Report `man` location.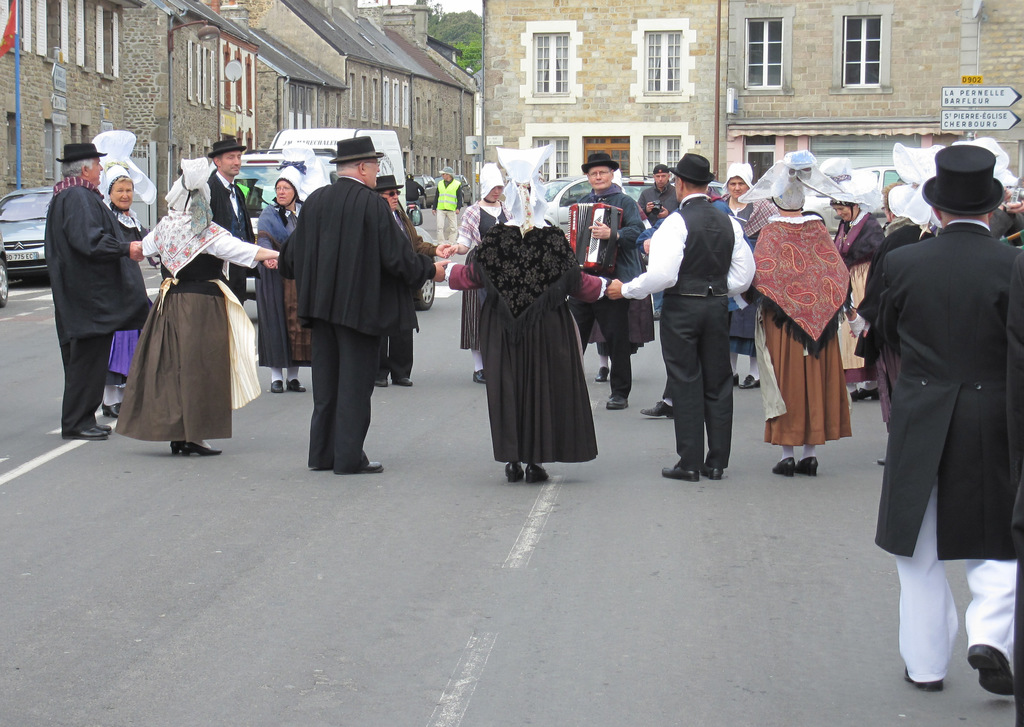
Report: rect(604, 150, 756, 480).
